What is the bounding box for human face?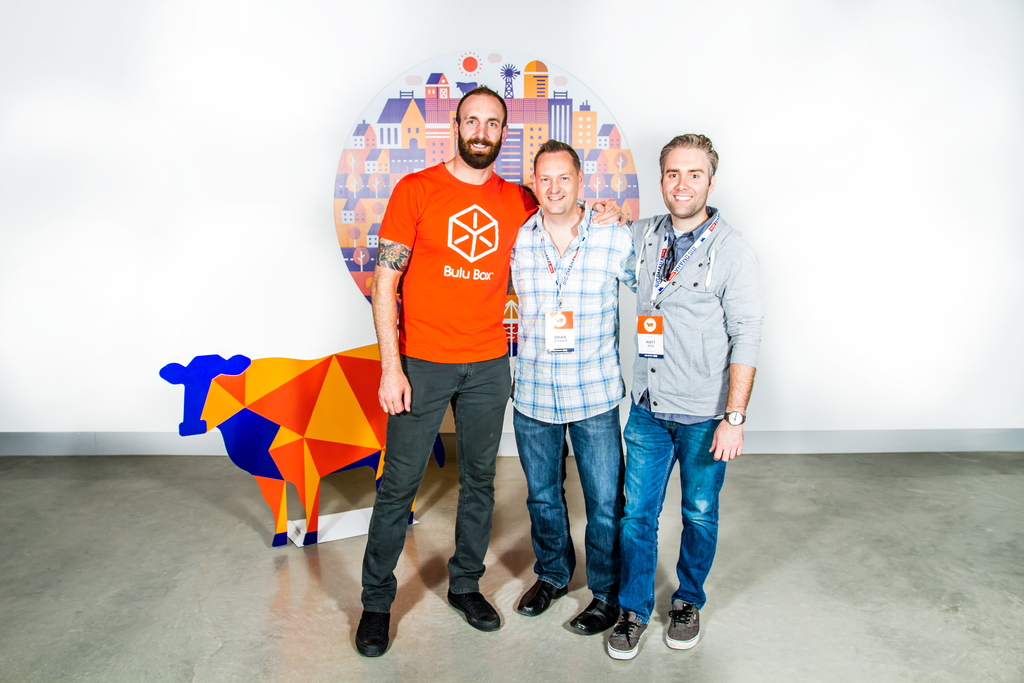
<region>533, 147, 580, 217</region>.
